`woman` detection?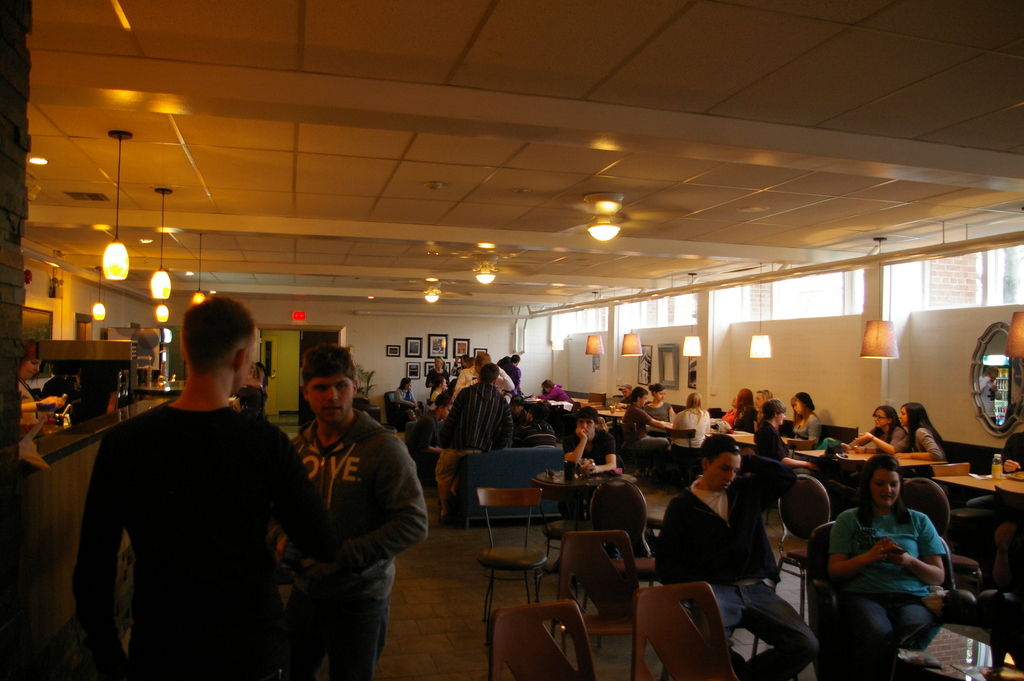
<bbox>729, 390, 755, 436</bbox>
